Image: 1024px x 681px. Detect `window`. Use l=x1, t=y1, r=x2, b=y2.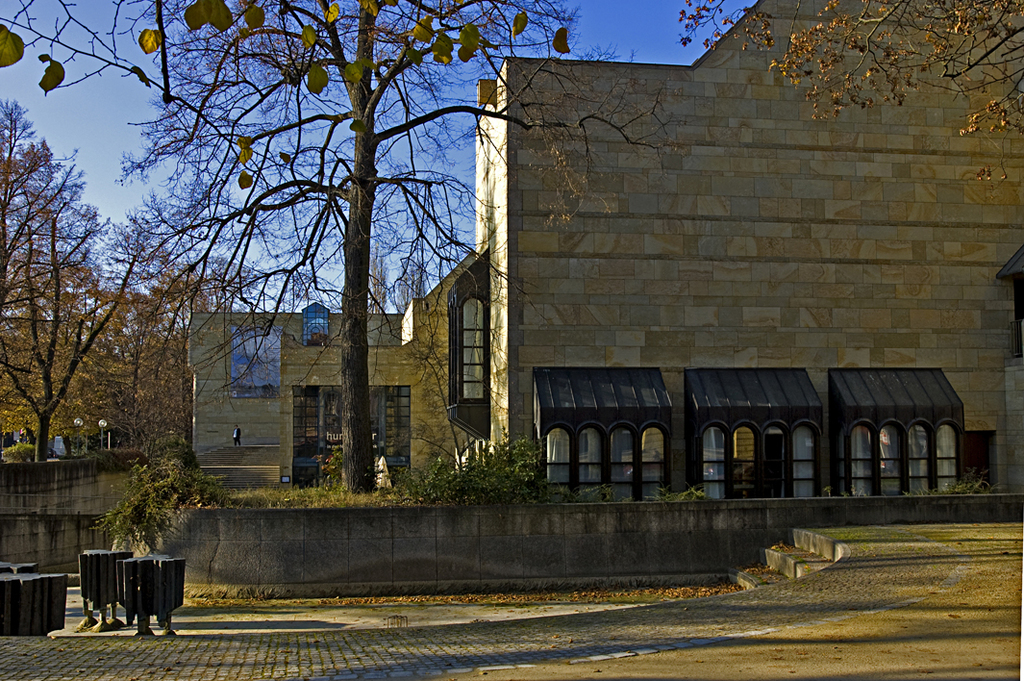
l=832, t=422, r=963, b=491.
